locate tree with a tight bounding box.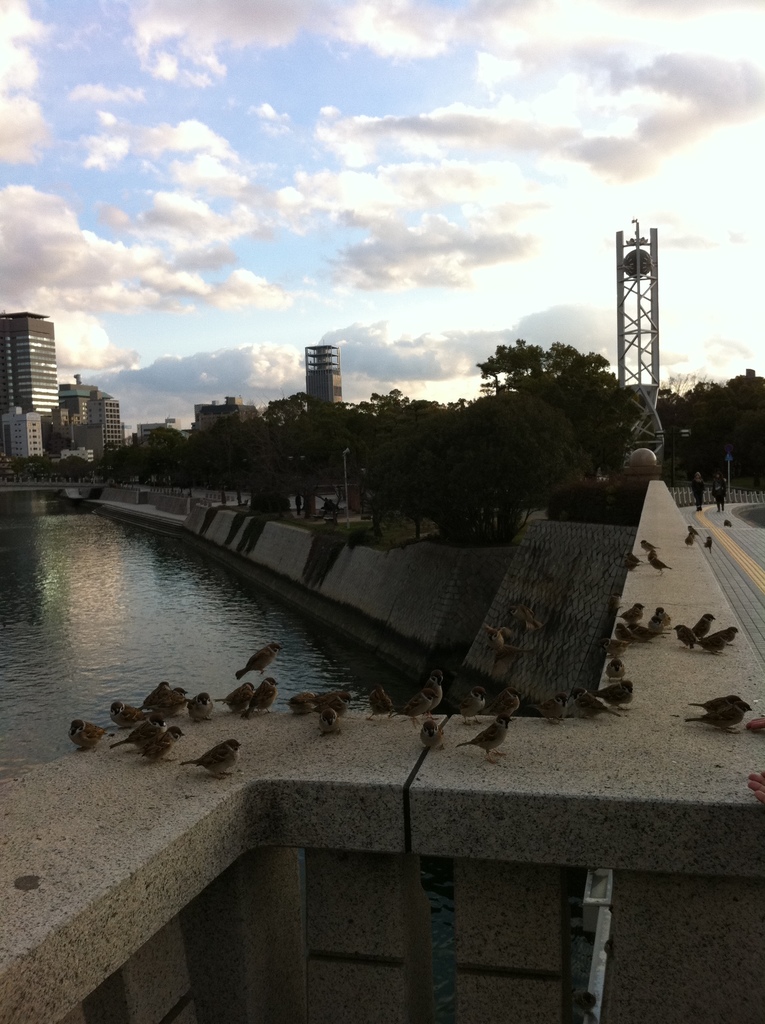
locate(546, 337, 609, 385).
